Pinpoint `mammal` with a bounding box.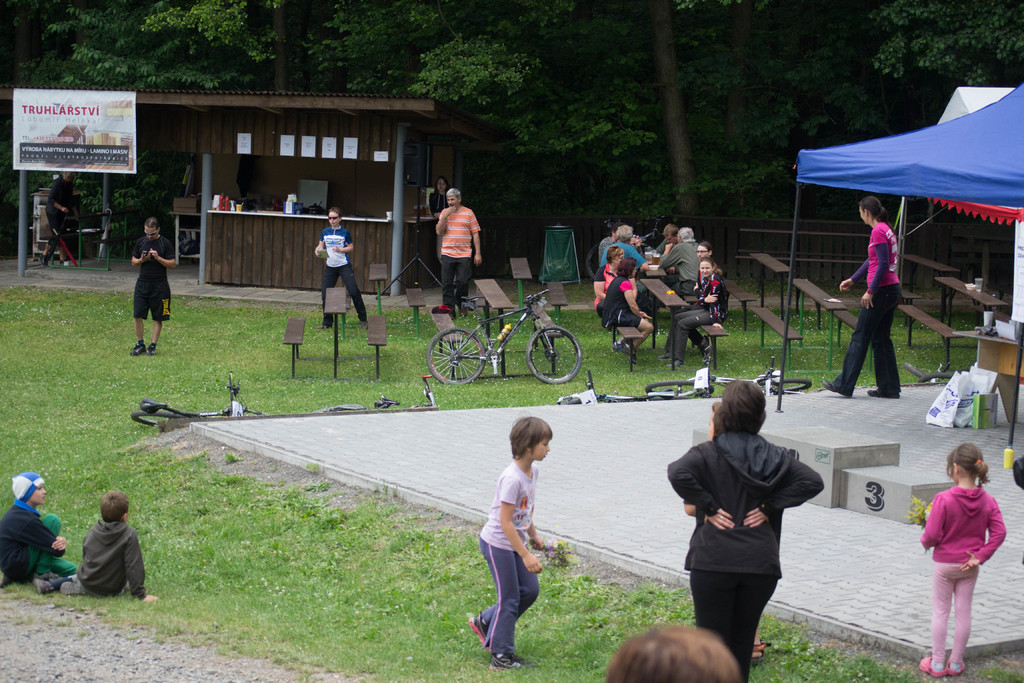
[left=466, top=409, right=552, bottom=671].
